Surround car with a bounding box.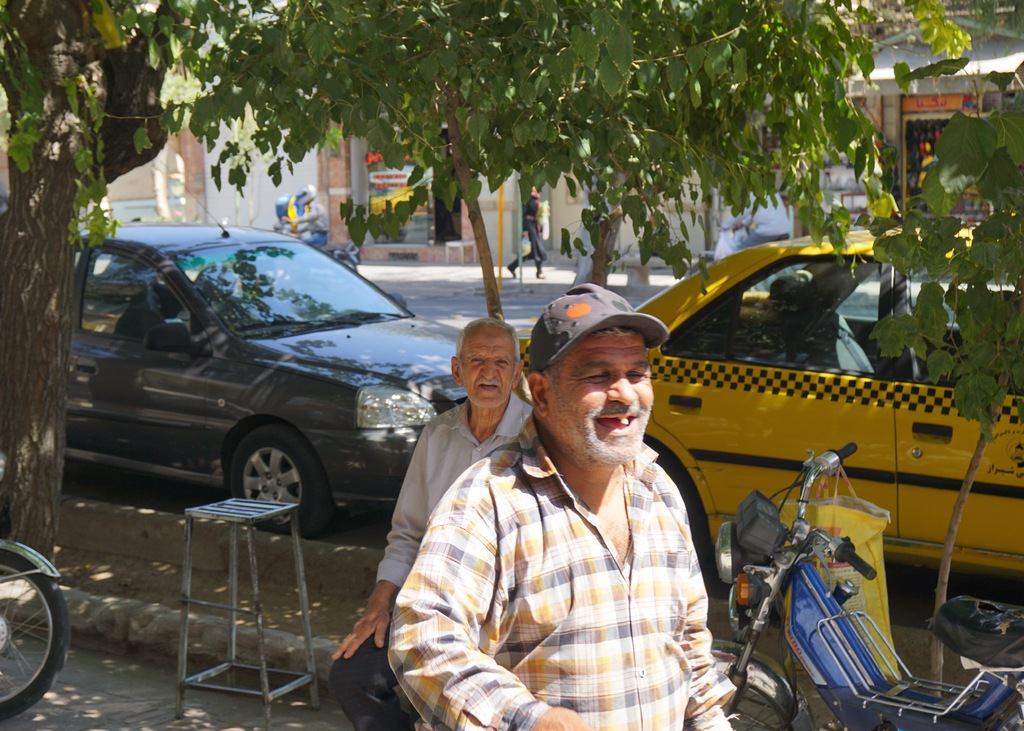
[left=518, top=218, right=1023, bottom=591].
